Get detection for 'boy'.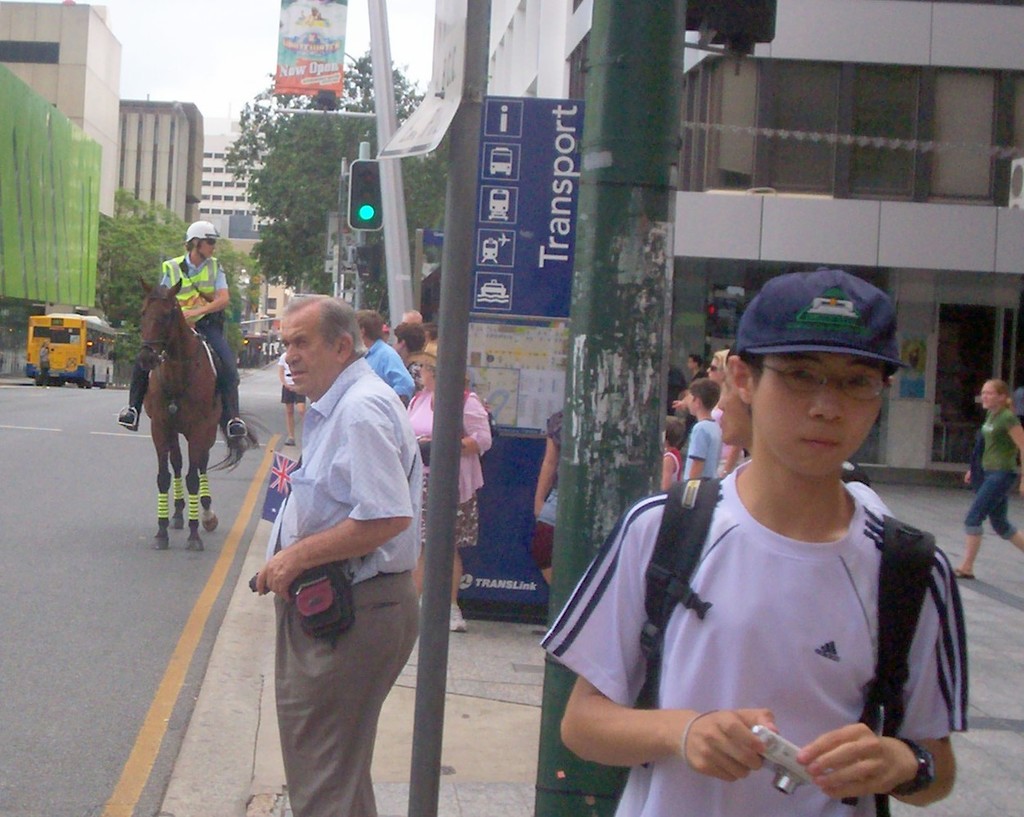
Detection: {"left": 664, "top": 357, "right": 689, "bottom": 422}.
